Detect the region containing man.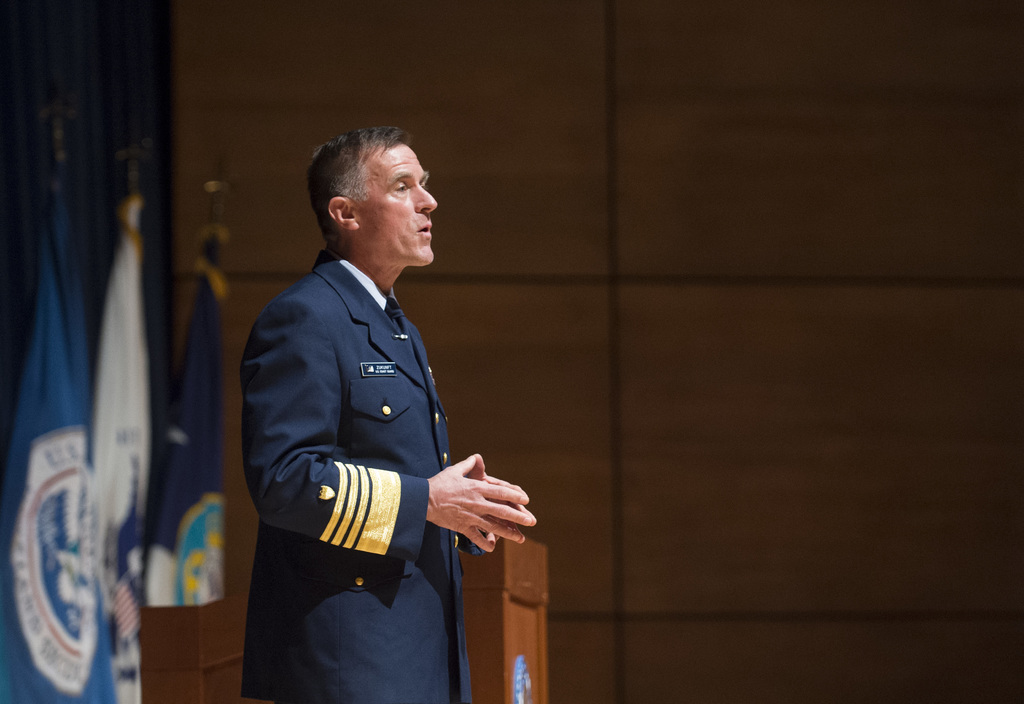
bbox=(237, 118, 527, 686).
